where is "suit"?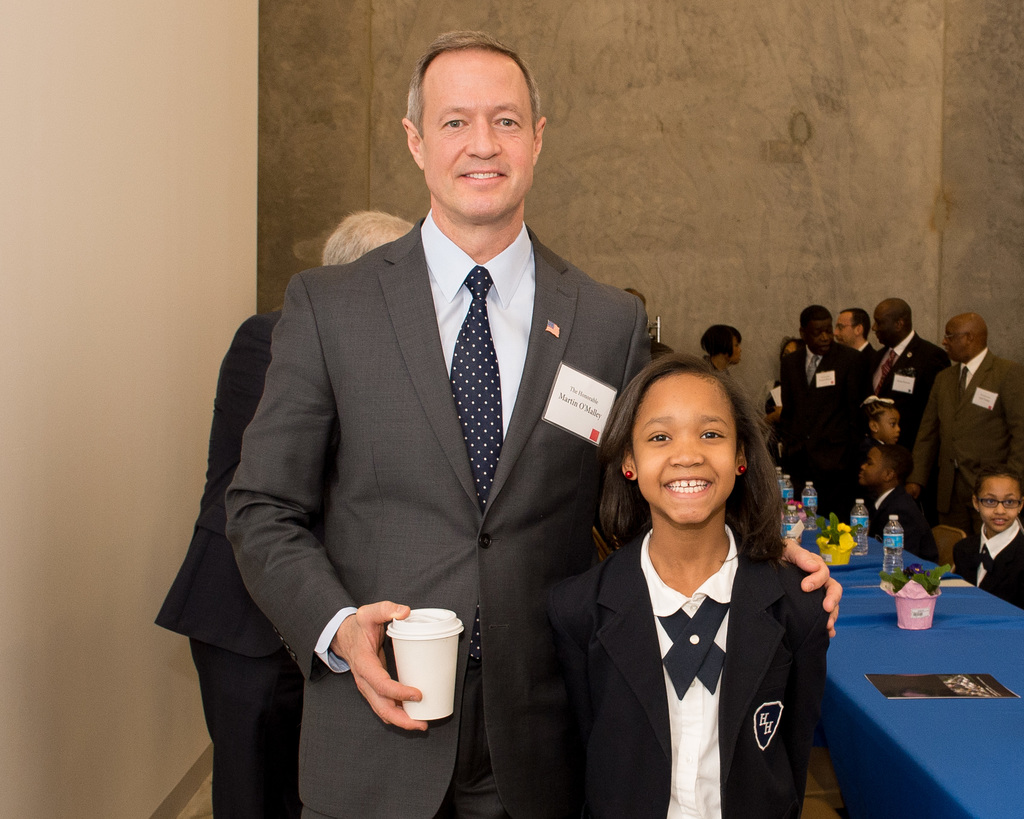
x1=159, y1=312, x2=308, y2=818.
